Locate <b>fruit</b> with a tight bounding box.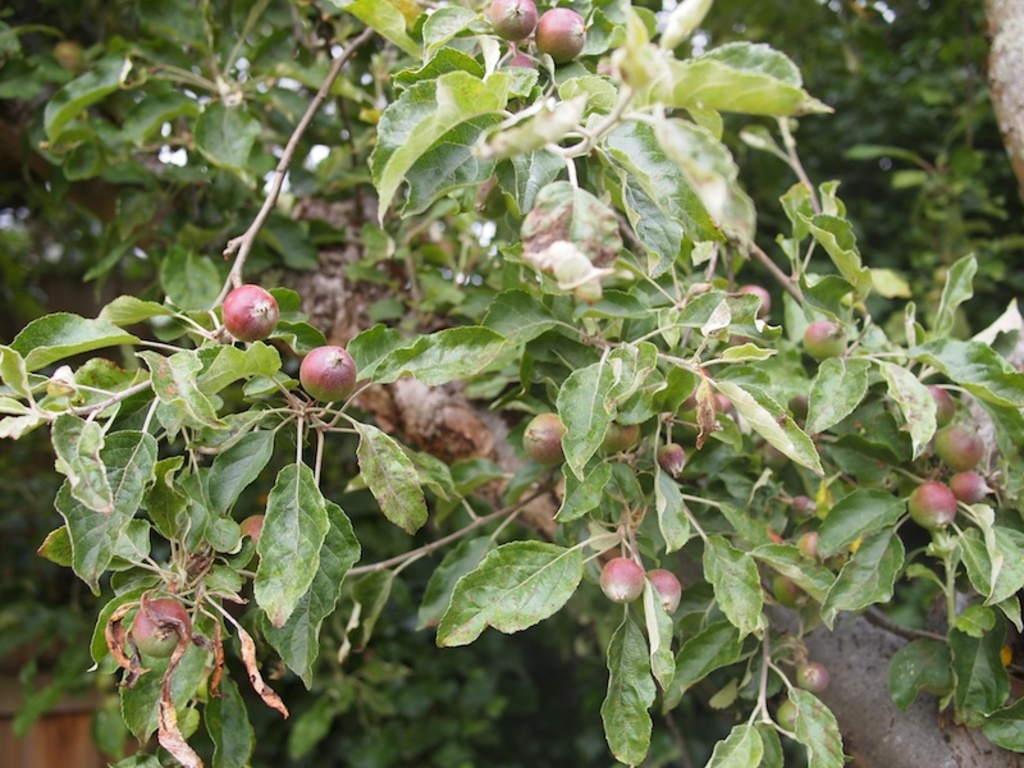
[left=212, top=283, right=279, bottom=349].
